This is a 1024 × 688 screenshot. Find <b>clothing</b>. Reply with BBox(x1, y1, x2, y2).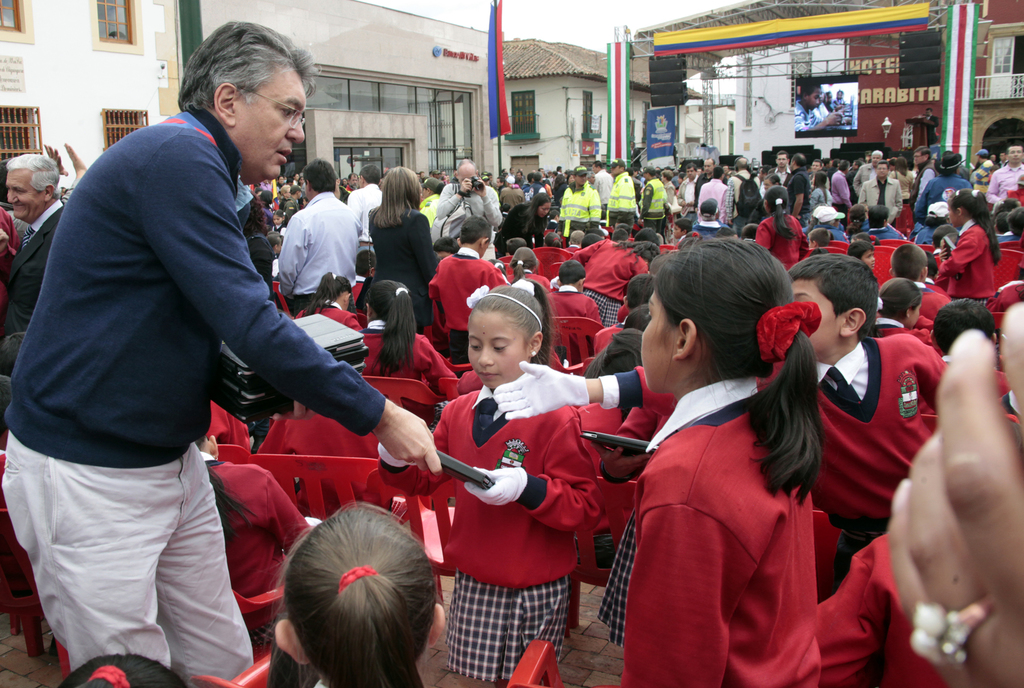
BBox(620, 304, 632, 321).
